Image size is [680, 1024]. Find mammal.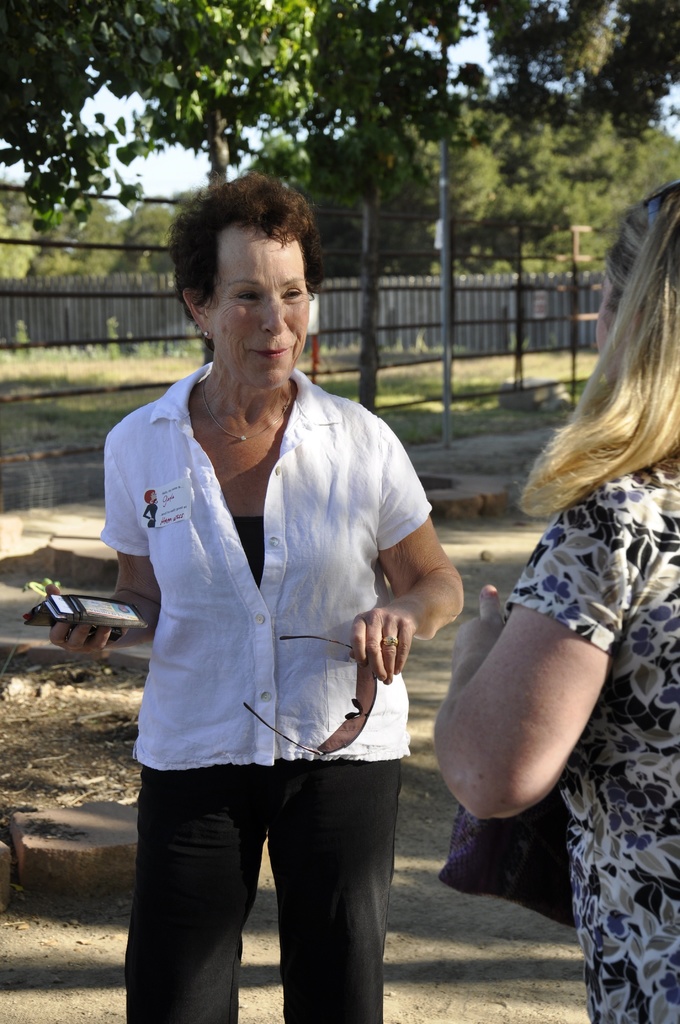
x1=90 y1=191 x2=458 y2=957.
